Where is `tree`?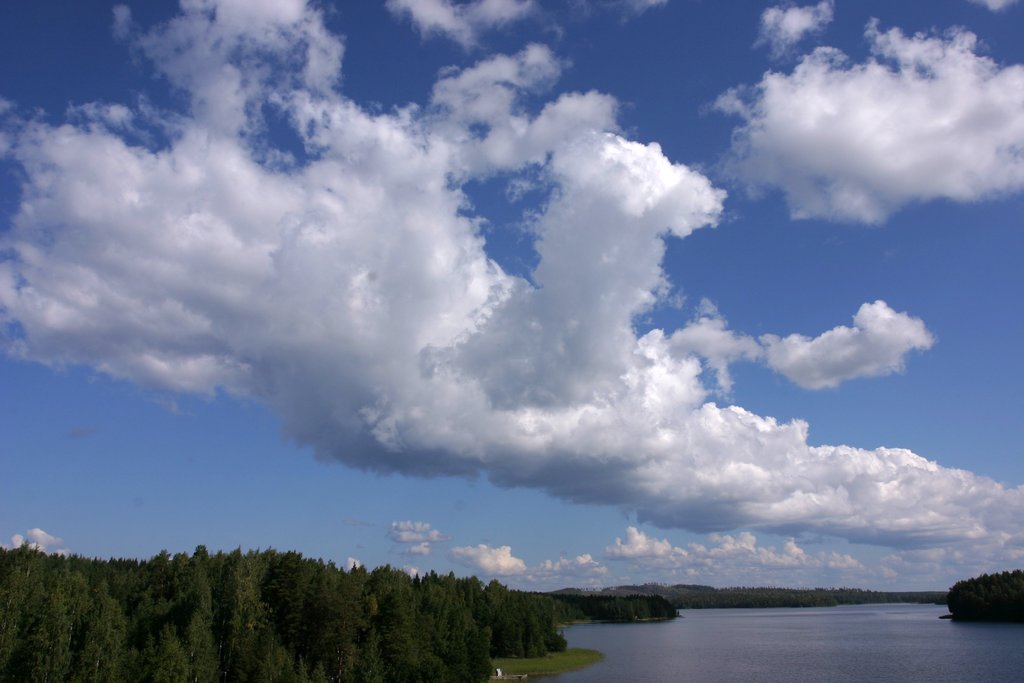
(left=974, top=575, right=999, bottom=613).
